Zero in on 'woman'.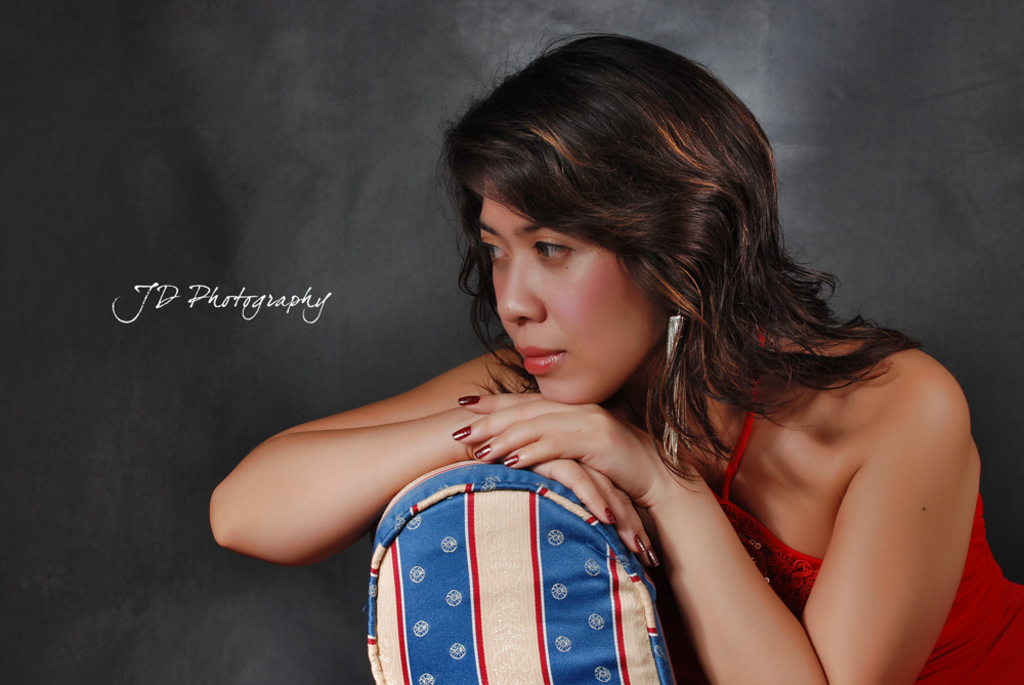
Zeroed in: (x1=250, y1=40, x2=963, y2=684).
